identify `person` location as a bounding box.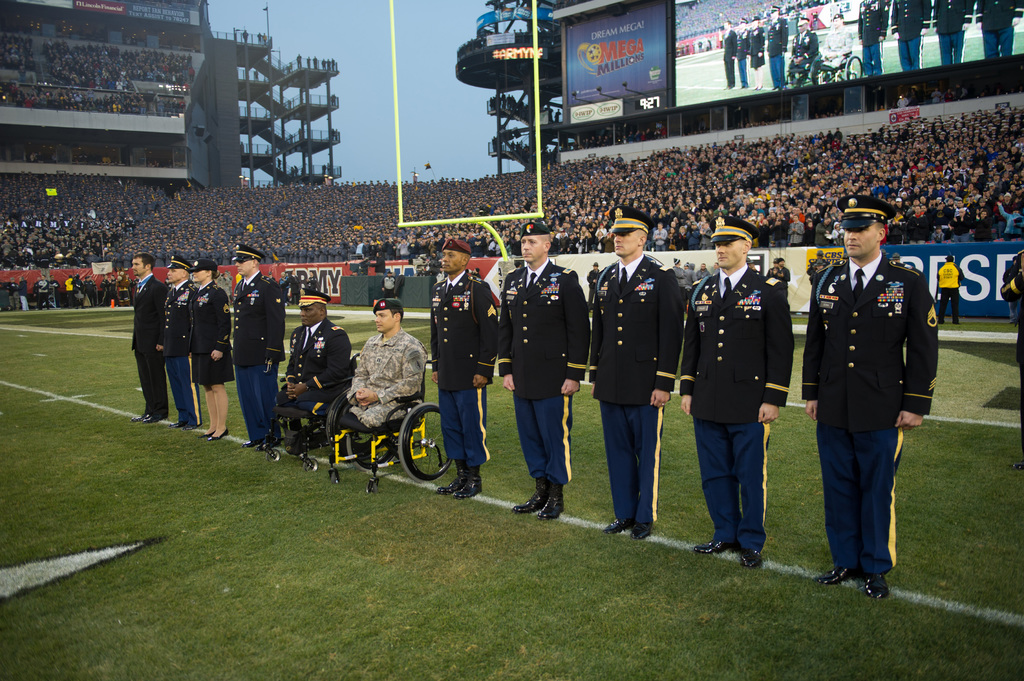
125/251/165/424.
